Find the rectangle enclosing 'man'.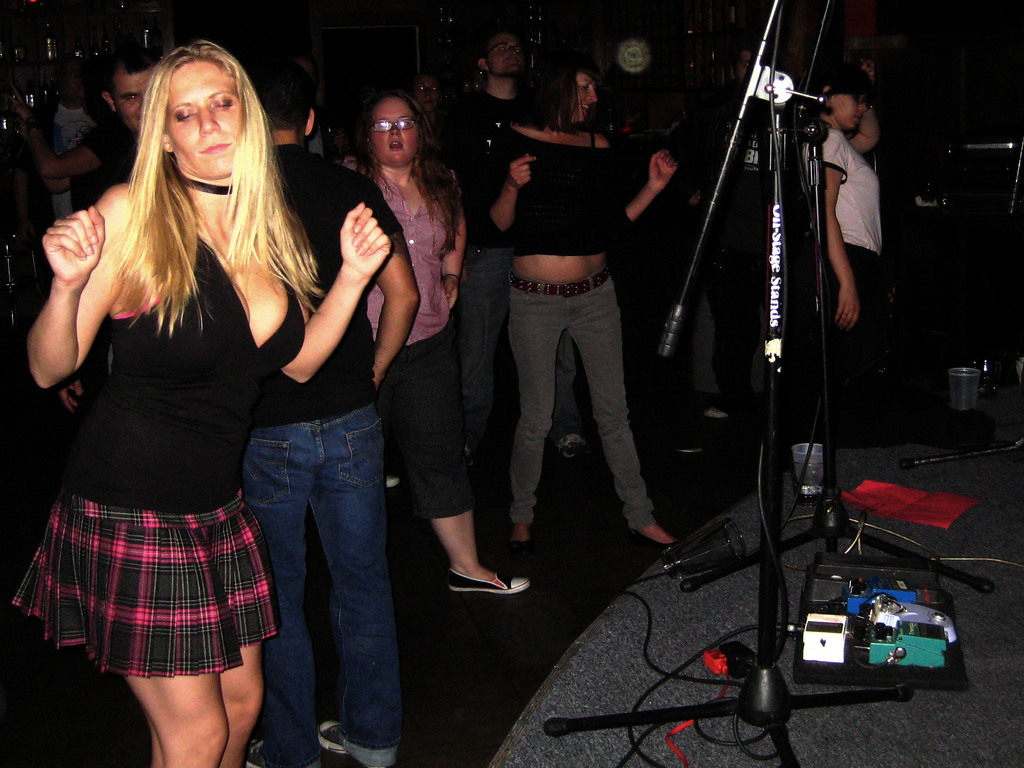
(x1=809, y1=41, x2=899, y2=420).
